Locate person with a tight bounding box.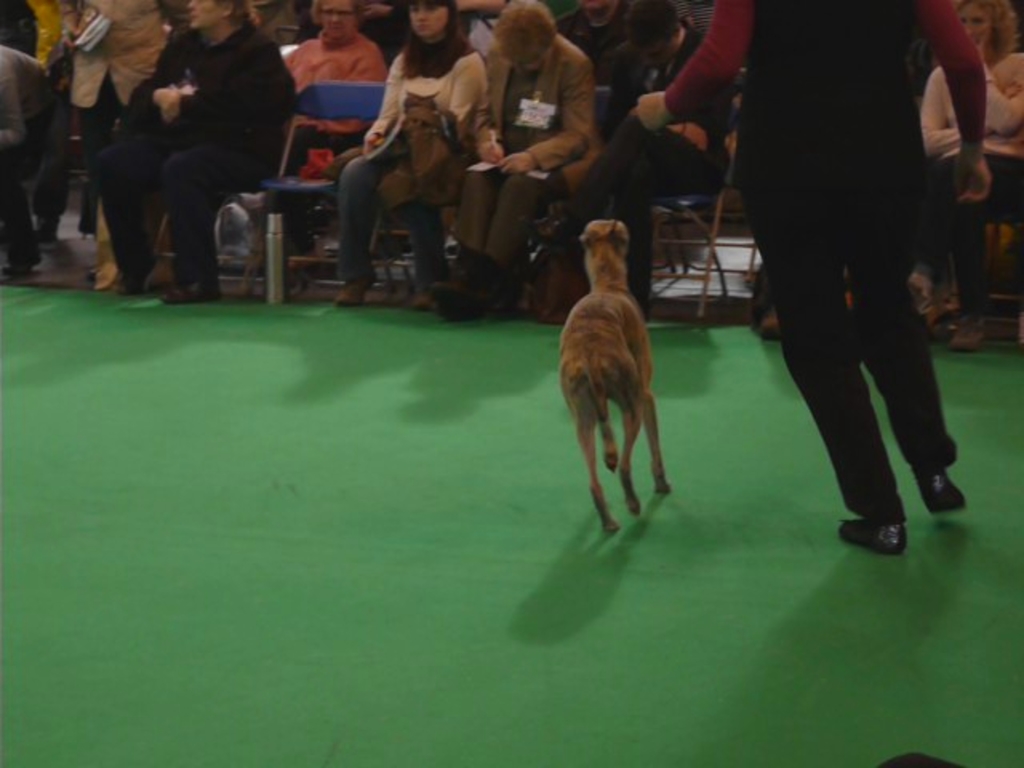
crop(96, 0, 298, 307).
